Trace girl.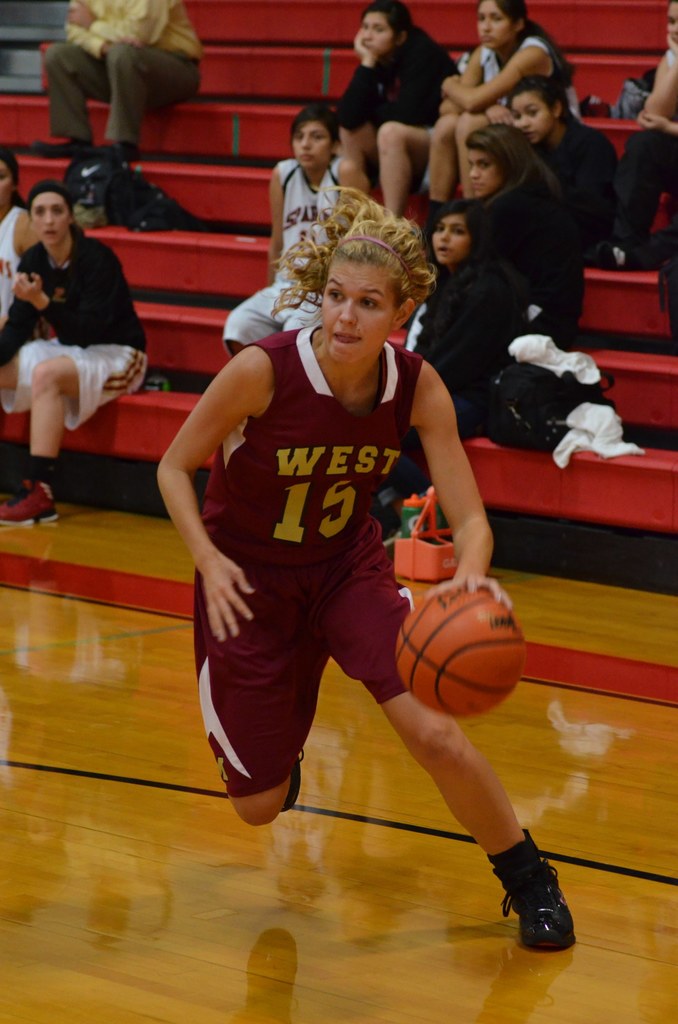
Traced to <region>223, 100, 366, 357</region>.
